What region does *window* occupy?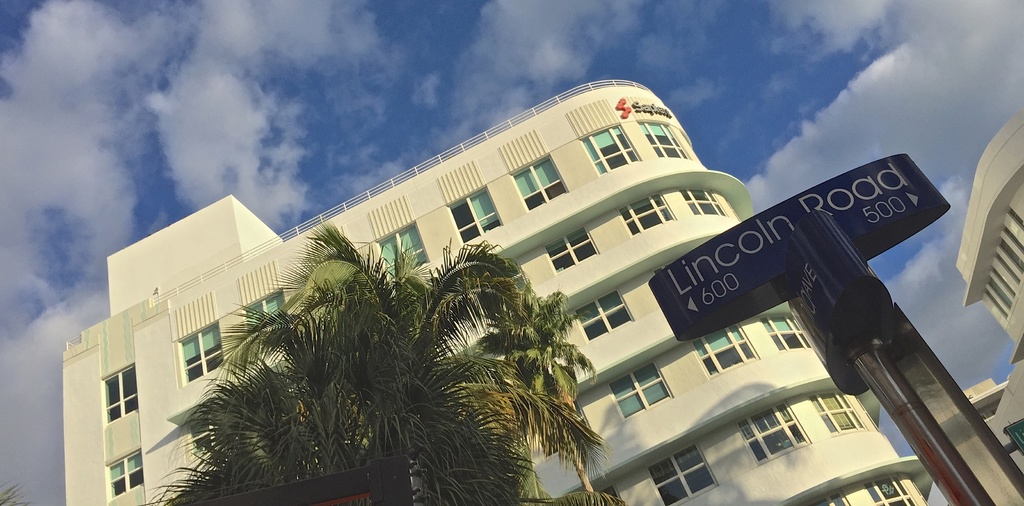
[538,221,595,276].
